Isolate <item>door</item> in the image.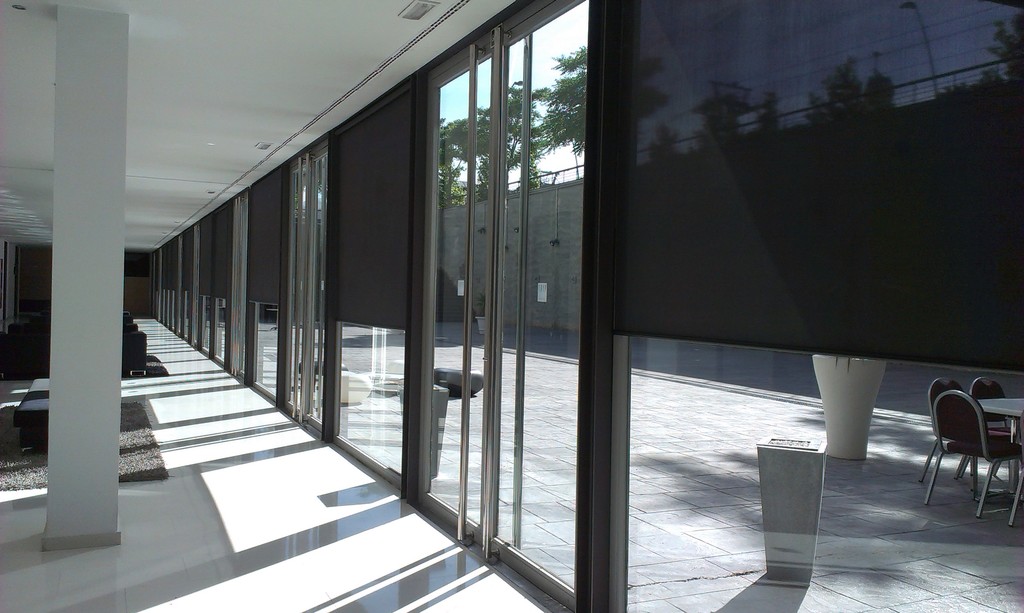
Isolated region: BBox(282, 146, 325, 428).
